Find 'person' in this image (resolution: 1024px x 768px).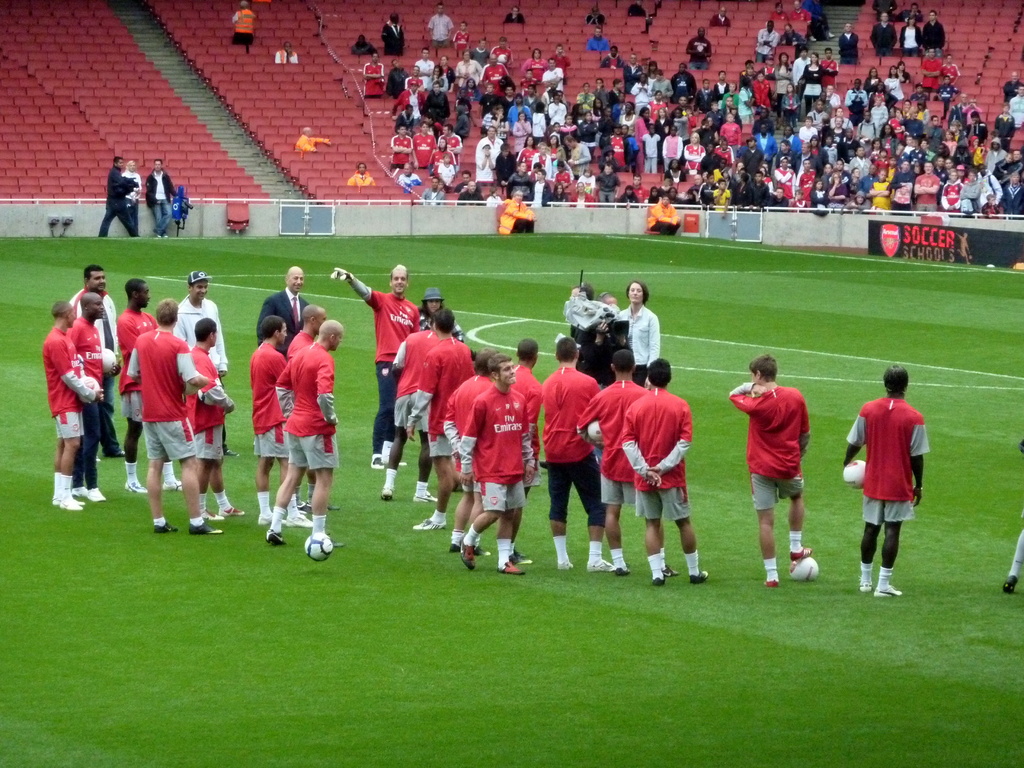
x1=421, y1=311, x2=473, y2=531.
